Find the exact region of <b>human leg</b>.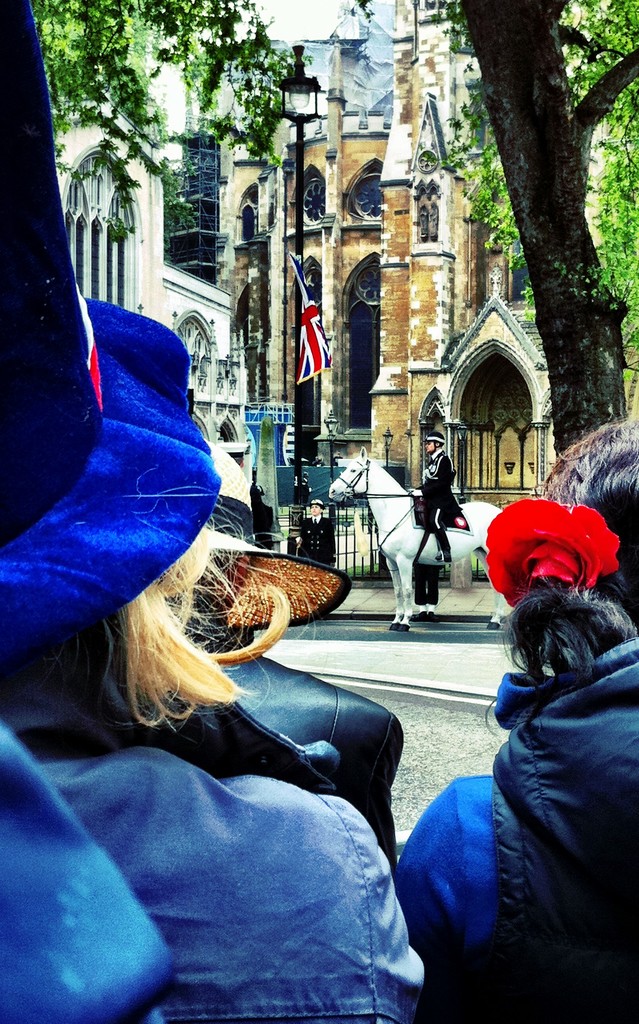
Exact region: [432,486,453,564].
